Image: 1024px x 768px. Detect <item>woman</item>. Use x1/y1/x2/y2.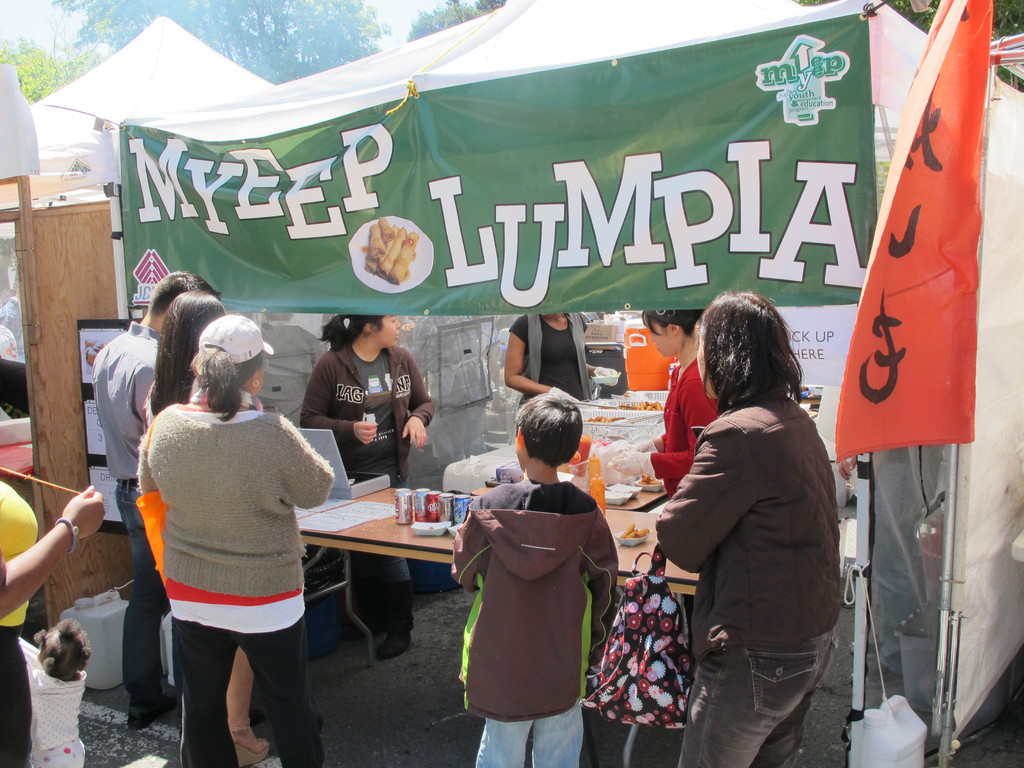
0/469/108/767.
